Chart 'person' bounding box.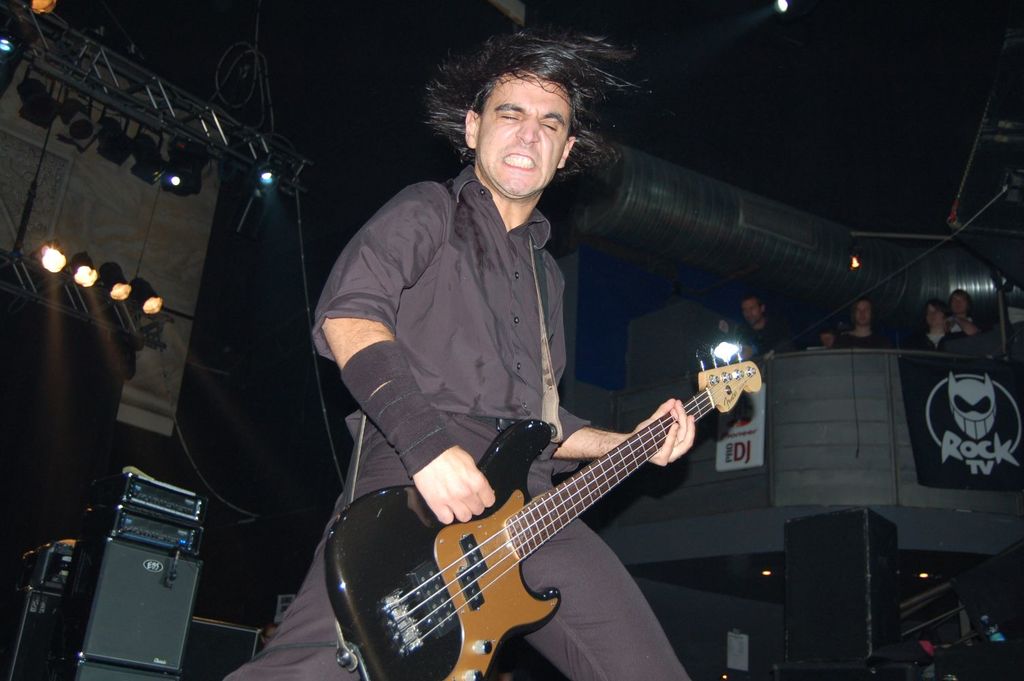
Charted: (left=734, top=293, right=790, bottom=354).
